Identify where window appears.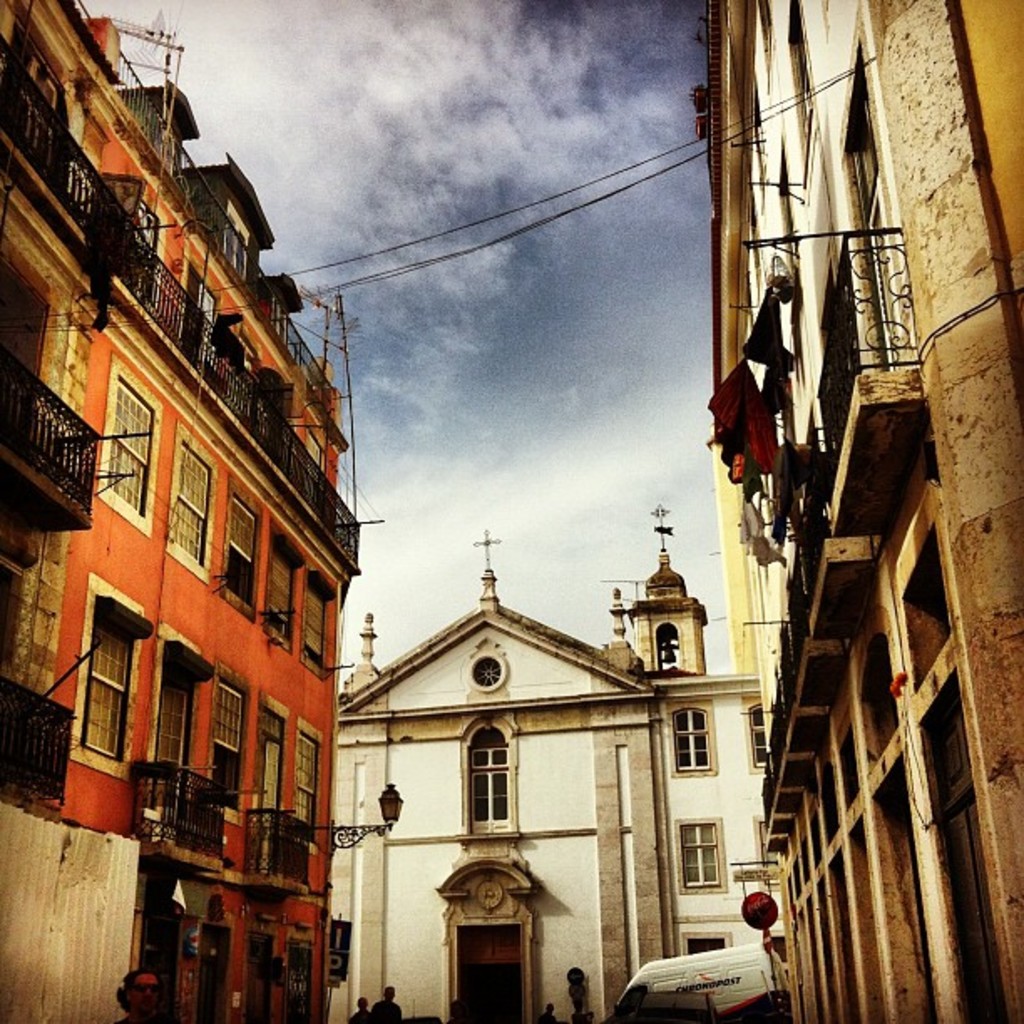
Appears at box(219, 475, 269, 621).
